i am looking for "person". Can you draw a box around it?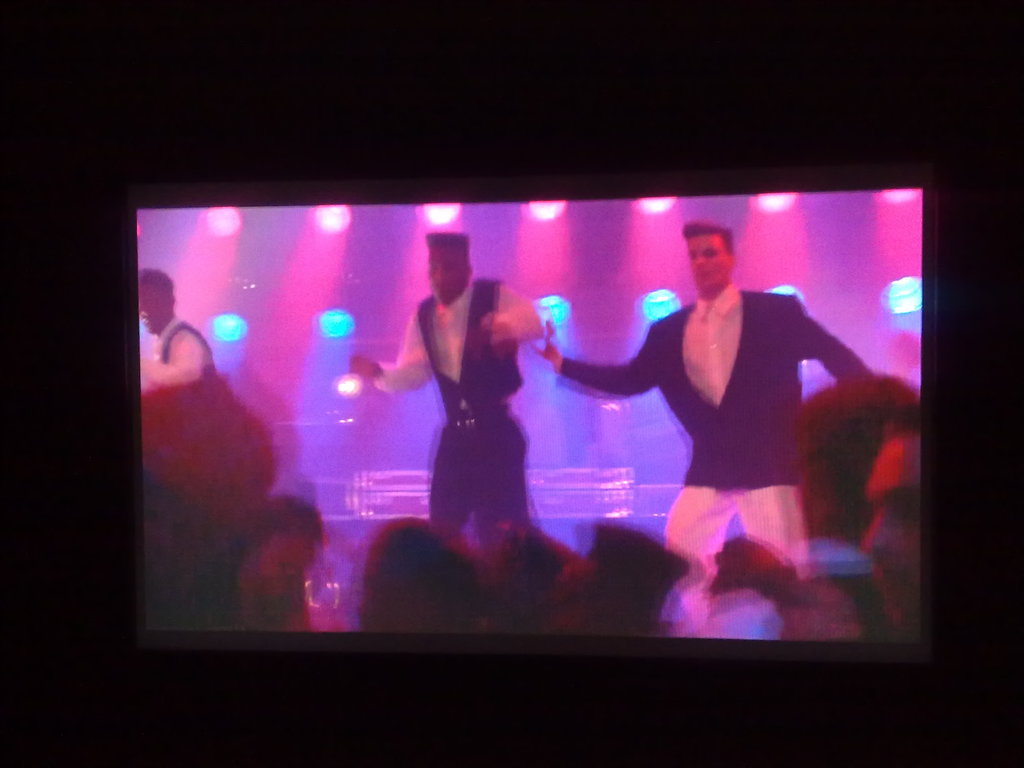
Sure, the bounding box is (130, 268, 251, 591).
